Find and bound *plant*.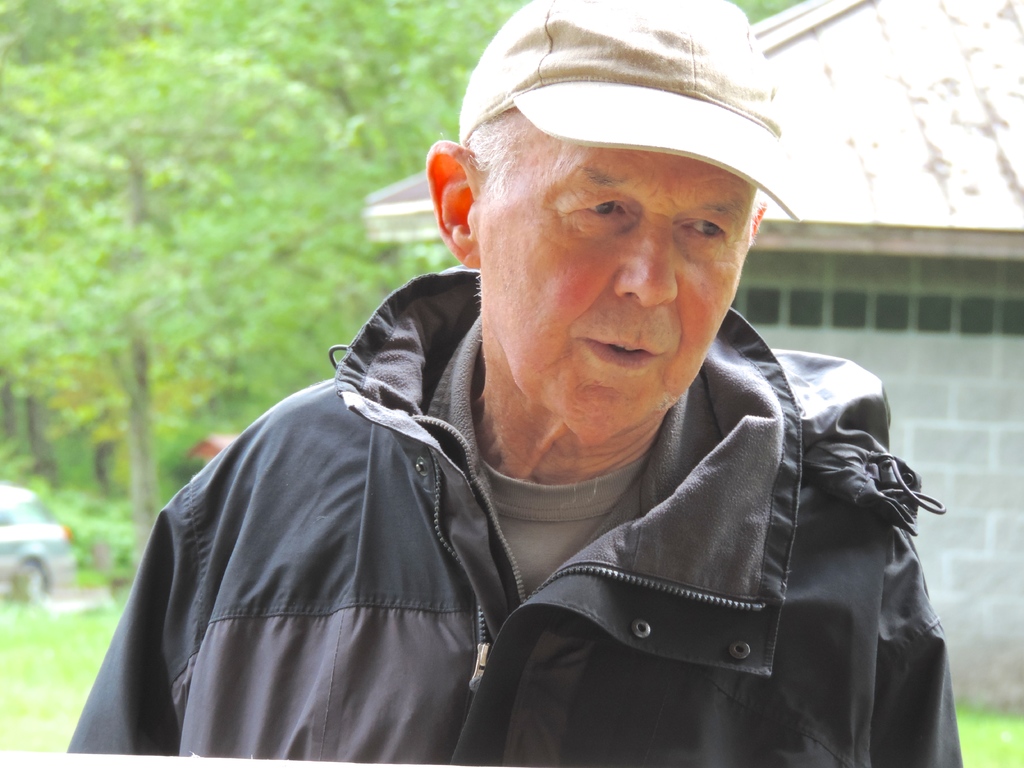
Bound: (left=952, top=708, right=1023, bottom=767).
